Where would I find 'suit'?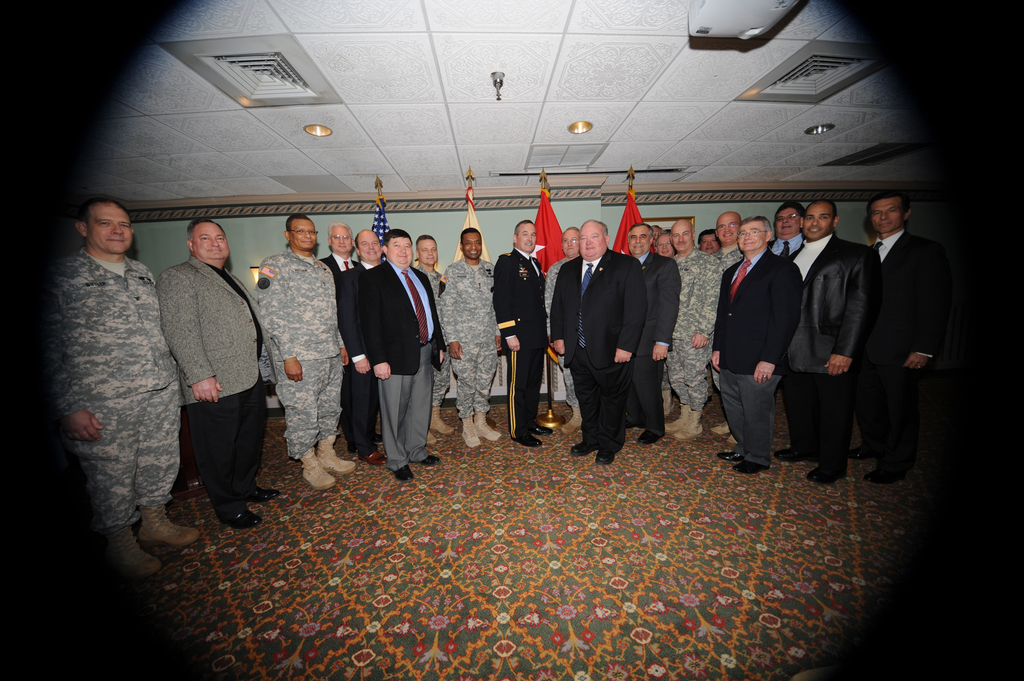
At 492, 243, 549, 438.
